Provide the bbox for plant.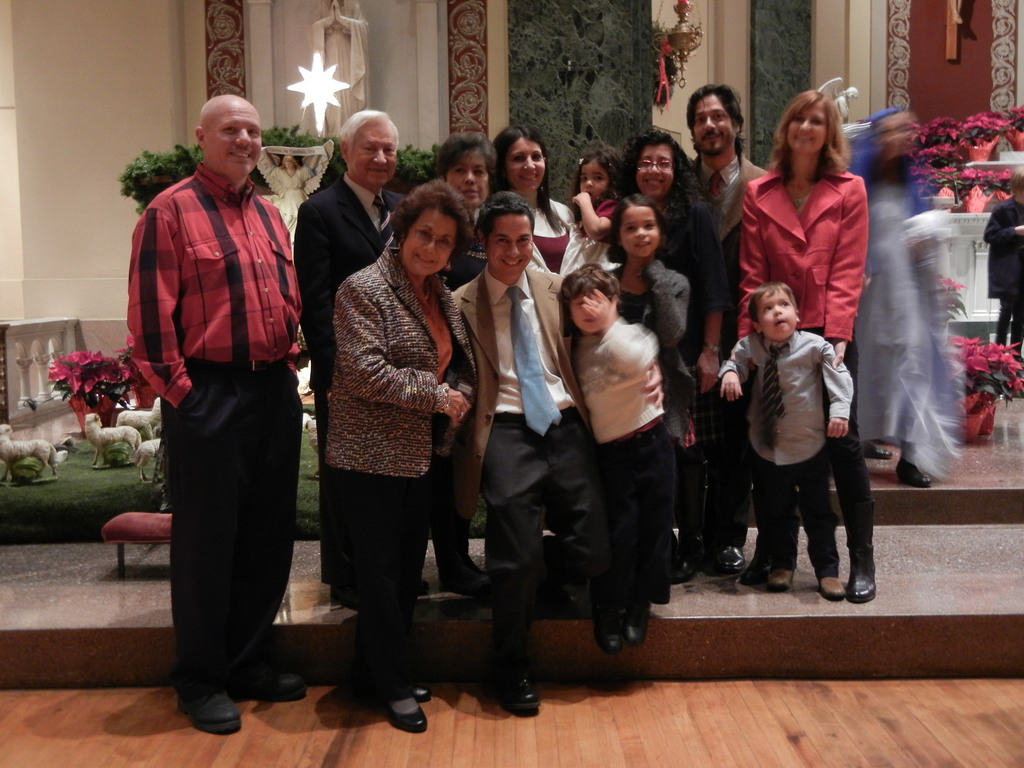
locate(941, 268, 966, 321).
